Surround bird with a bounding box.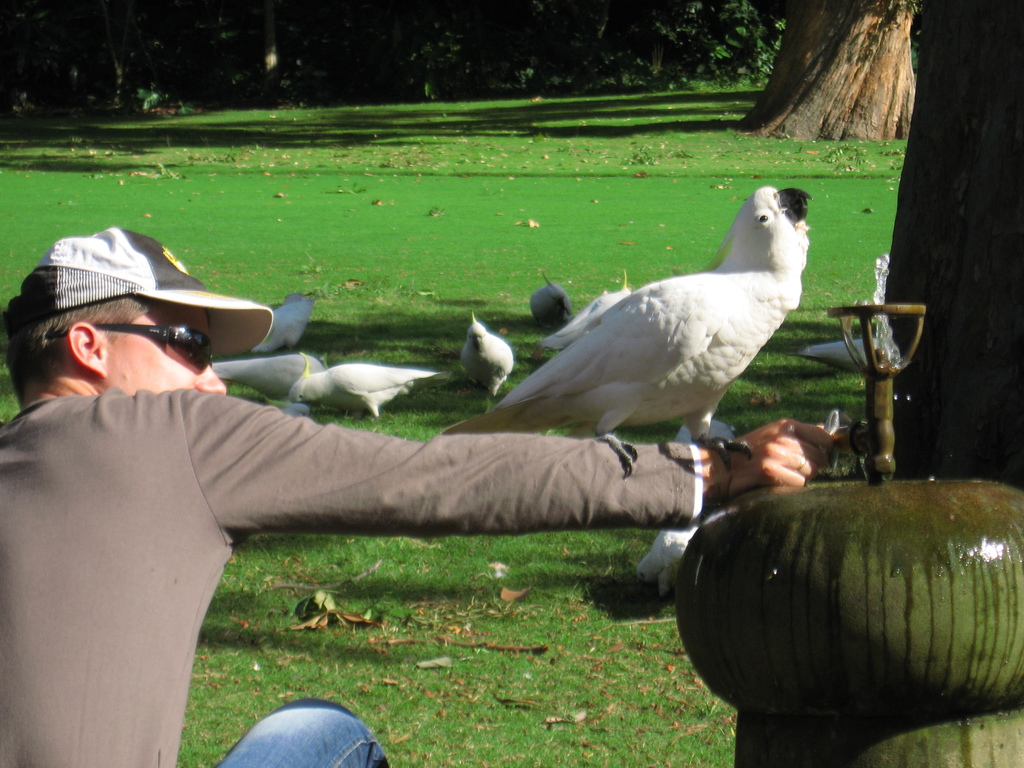
x1=252, y1=289, x2=318, y2=356.
